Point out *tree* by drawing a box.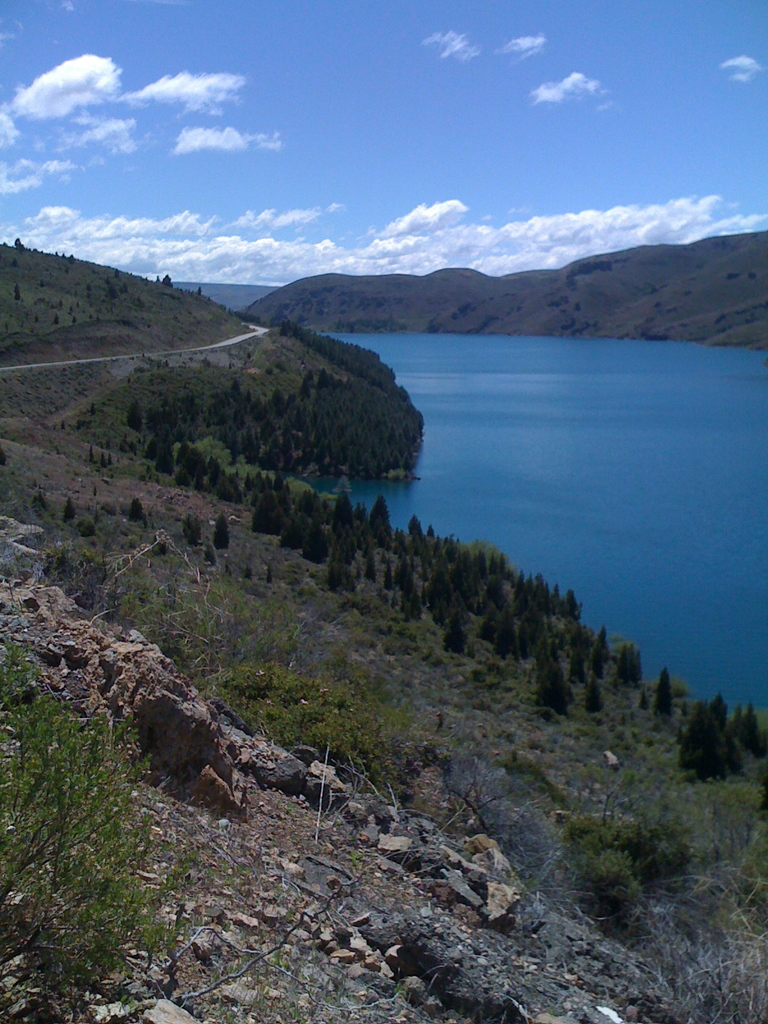
bbox(0, 627, 181, 1023).
